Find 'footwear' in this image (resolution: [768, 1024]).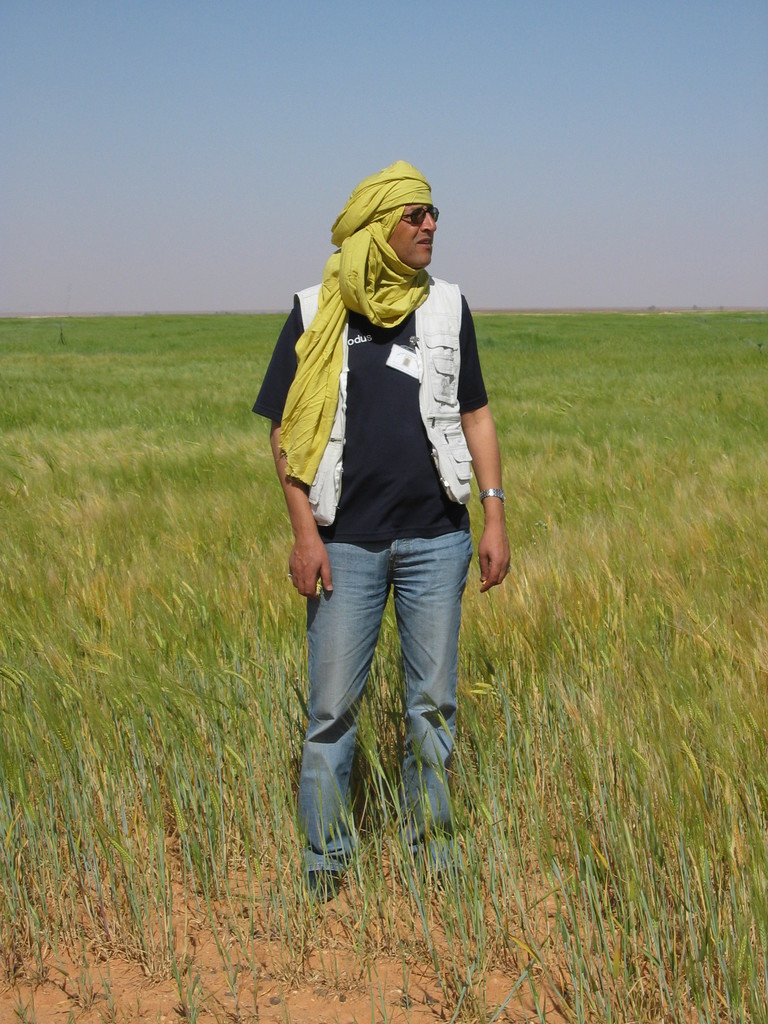
{"left": 427, "top": 863, "right": 469, "bottom": 888}.
